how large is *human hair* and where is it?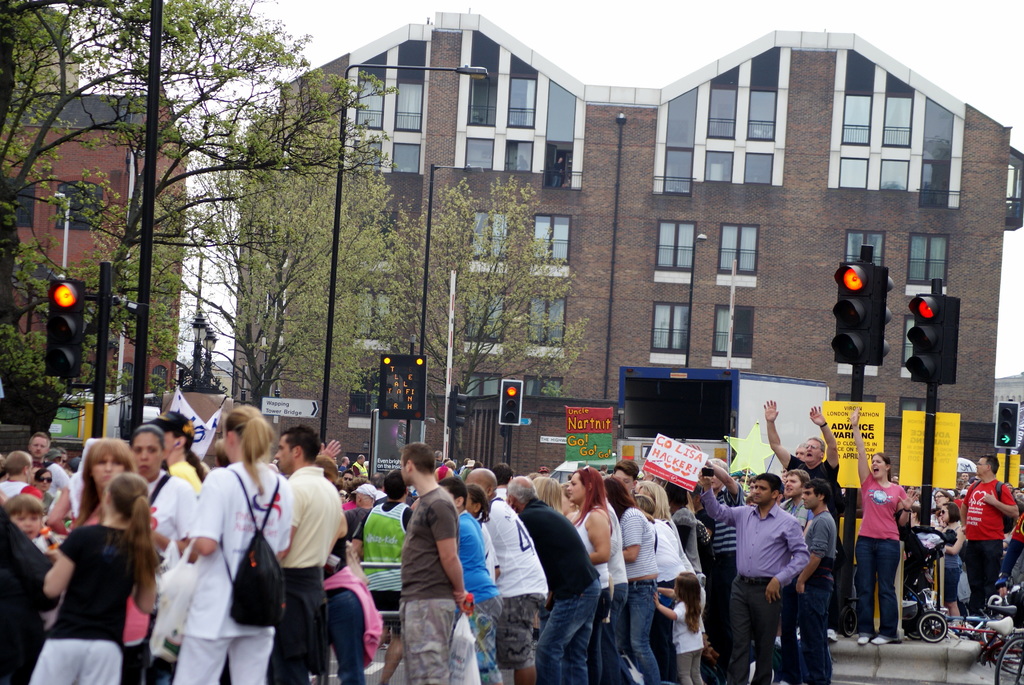
Bounding box: <bbox>341, 468, 353, 478</bbox>.
